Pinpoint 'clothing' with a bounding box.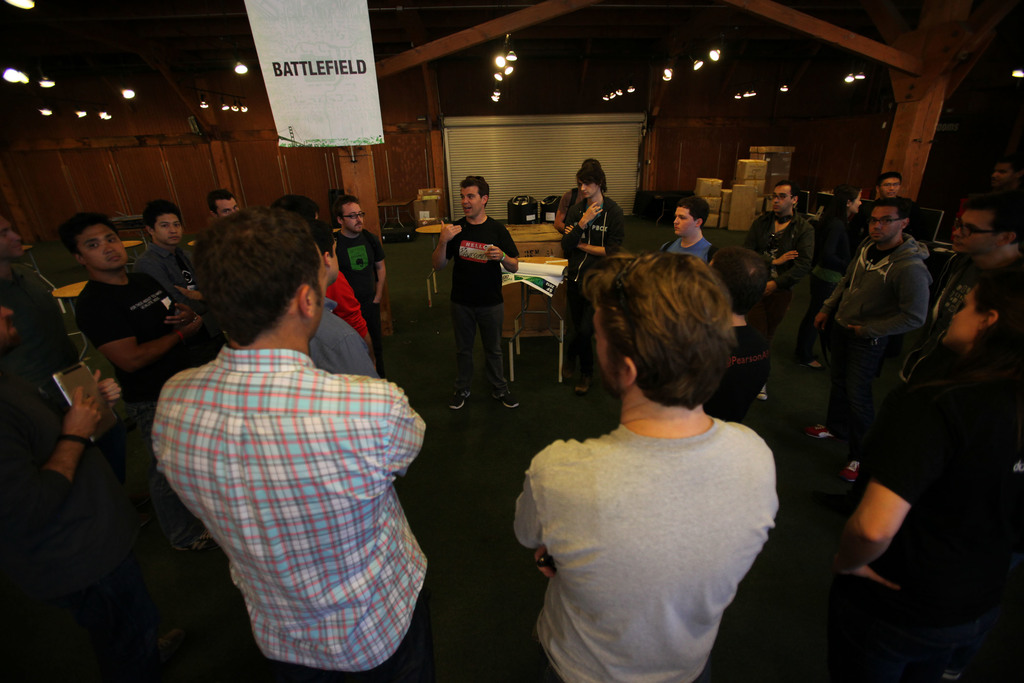
657, 236, 714, 267.
